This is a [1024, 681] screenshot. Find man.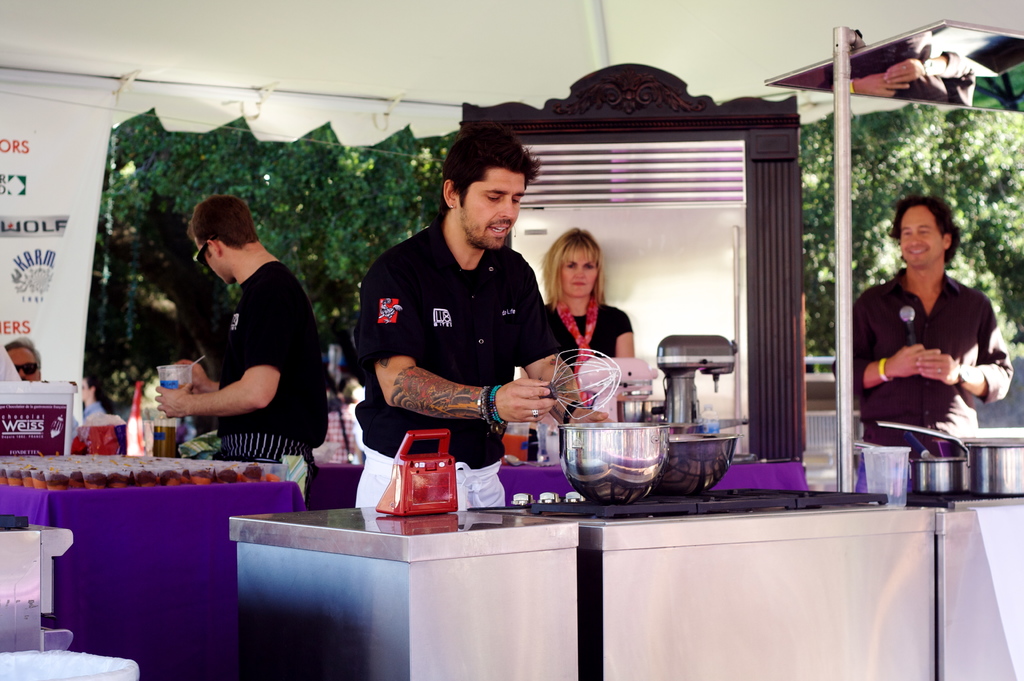
Bounding box: region(149, 193, 326, 472).
